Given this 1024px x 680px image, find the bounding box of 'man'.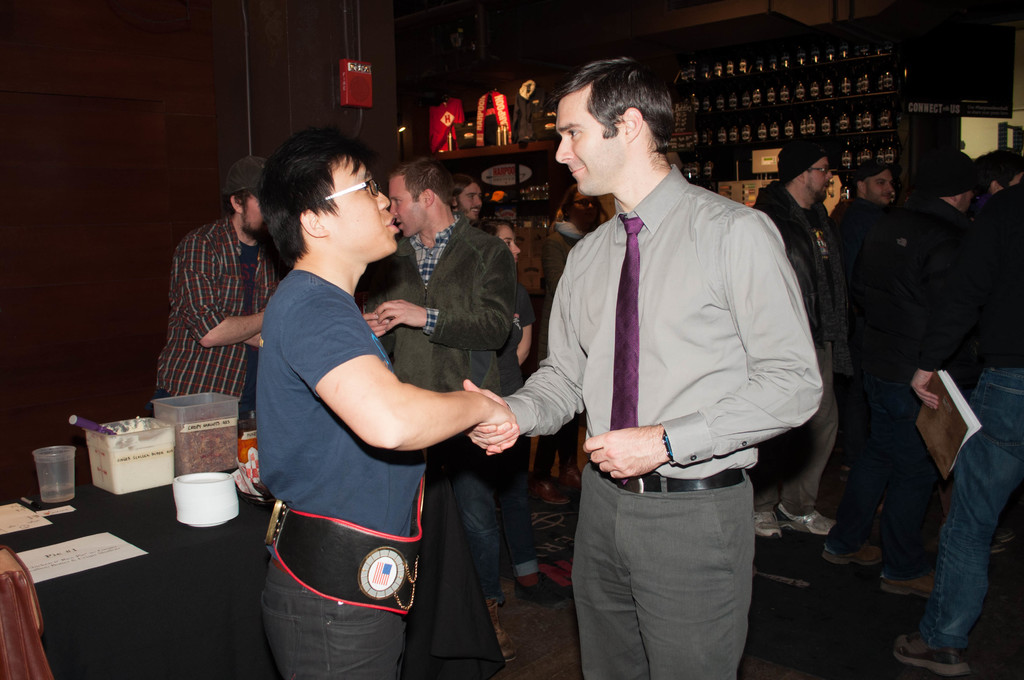
874, 151, 984, 597.
